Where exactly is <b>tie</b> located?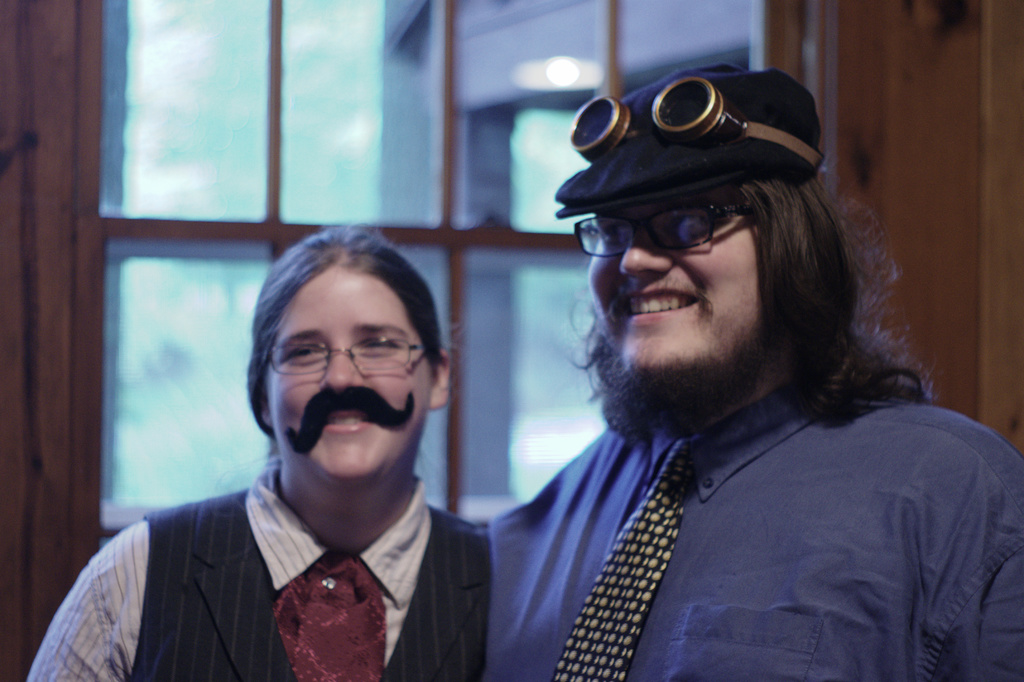
Its bounding box is select_region(550, 445, 703, 681).
